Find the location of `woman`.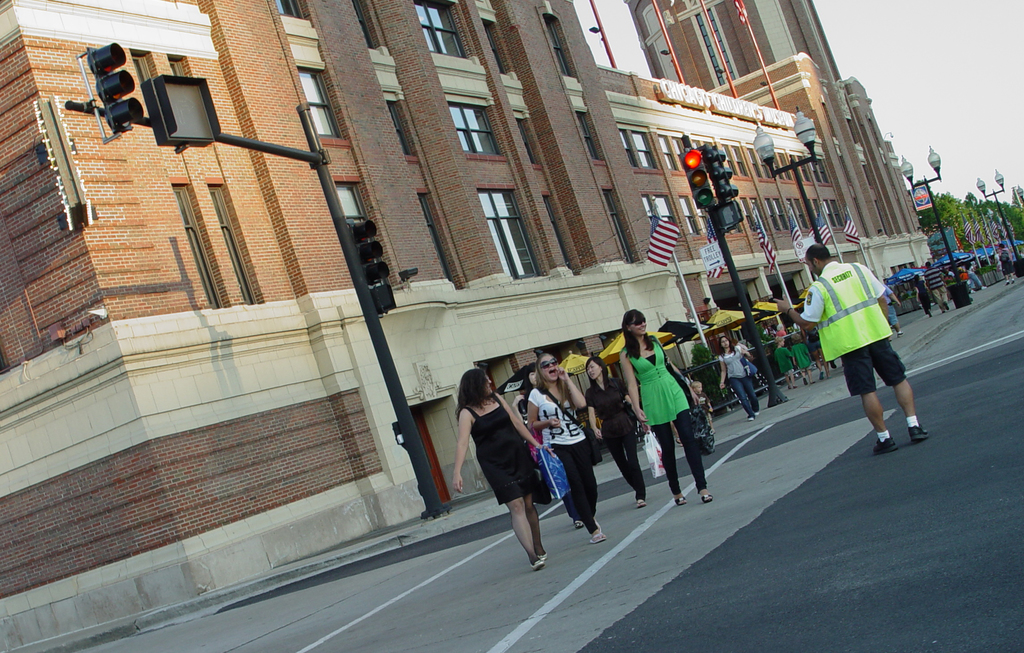
Location: <box>461,369,557,570</box>.
